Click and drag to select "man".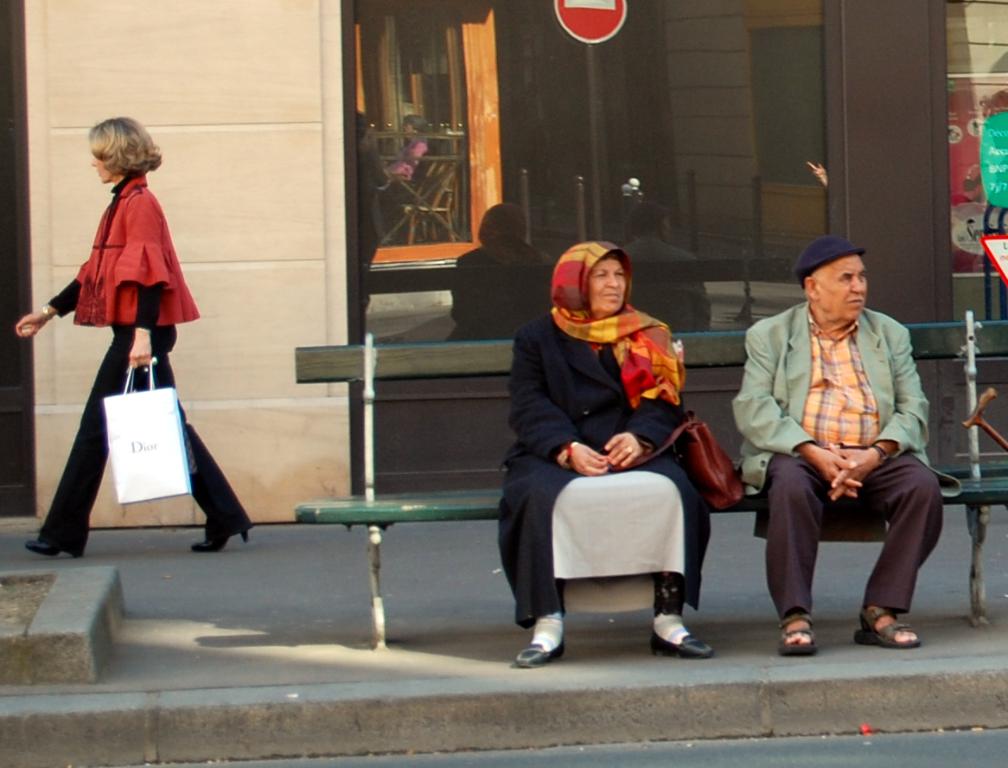
Selection: BBox(737, 240, 951, 656).
